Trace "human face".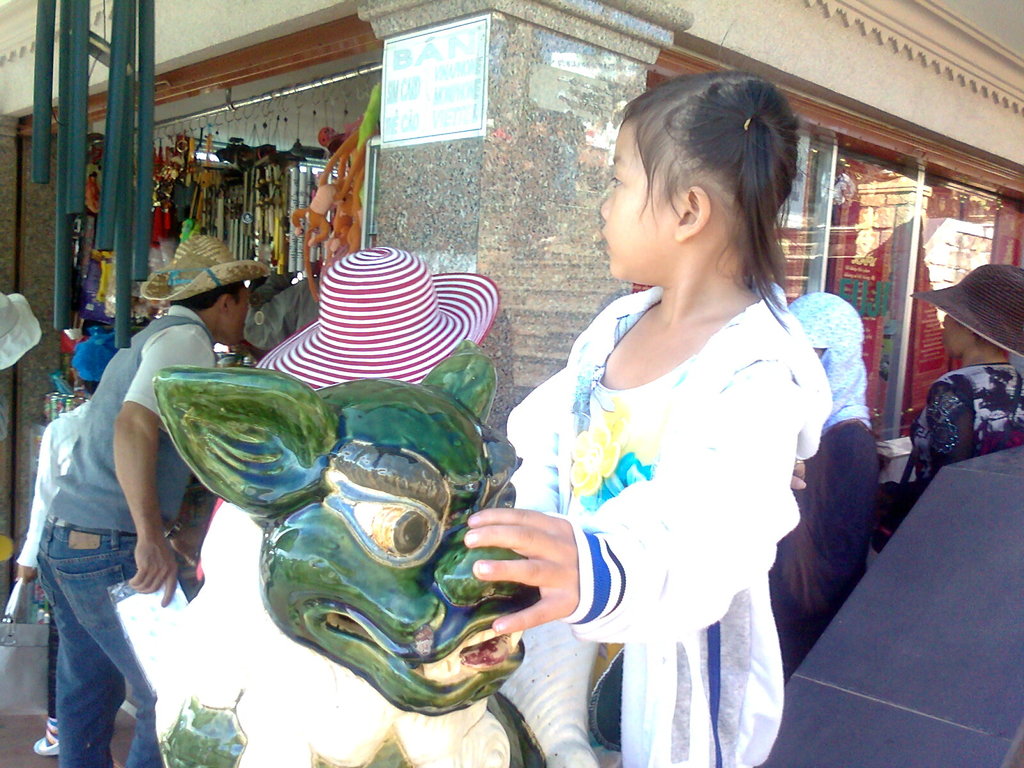
Traced to 940/310/968/358.
